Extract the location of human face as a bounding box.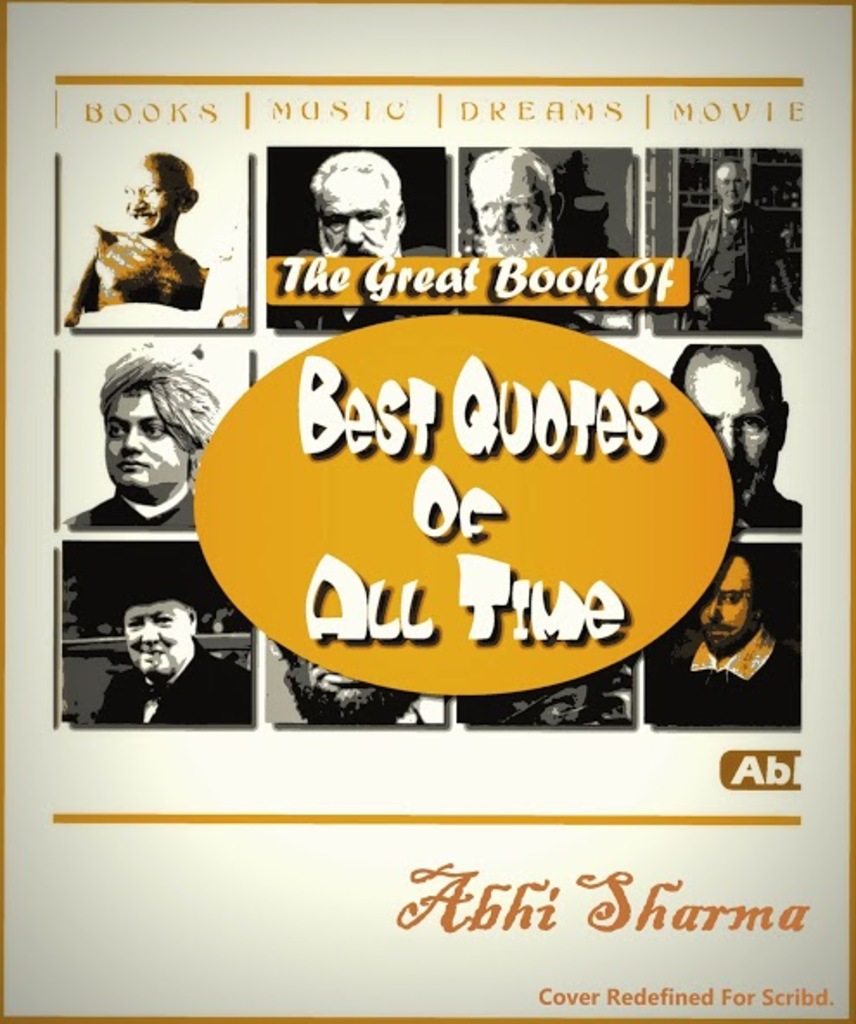
{"x1": 320, "y1": 168, "x2": 393, "y2": 254}.
